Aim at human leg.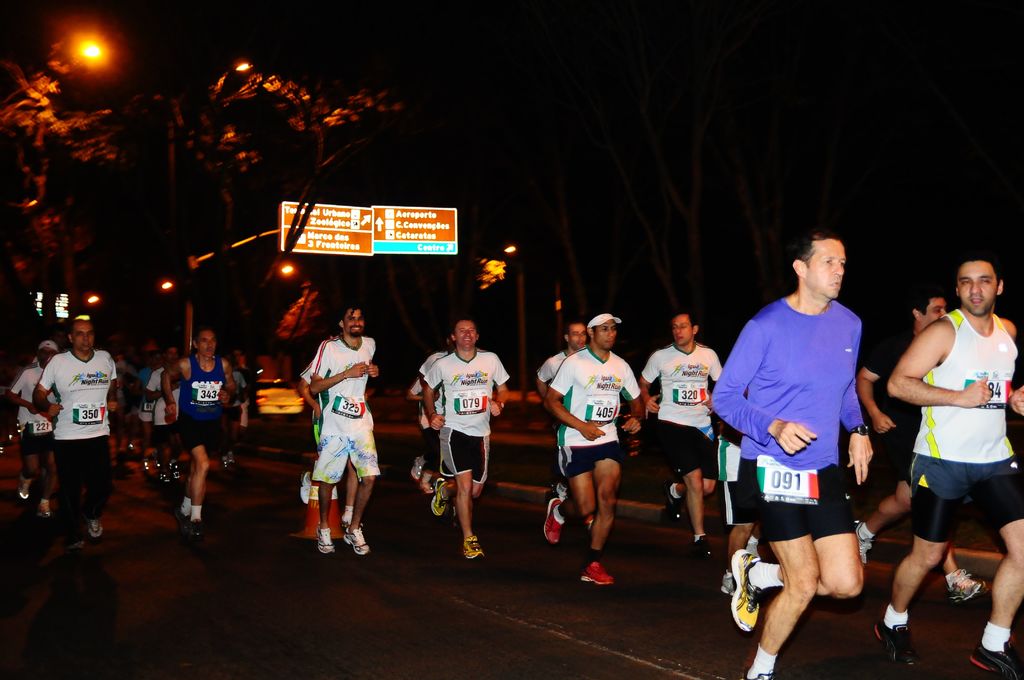
Aimed at crop(739, 461, 822, 677).
